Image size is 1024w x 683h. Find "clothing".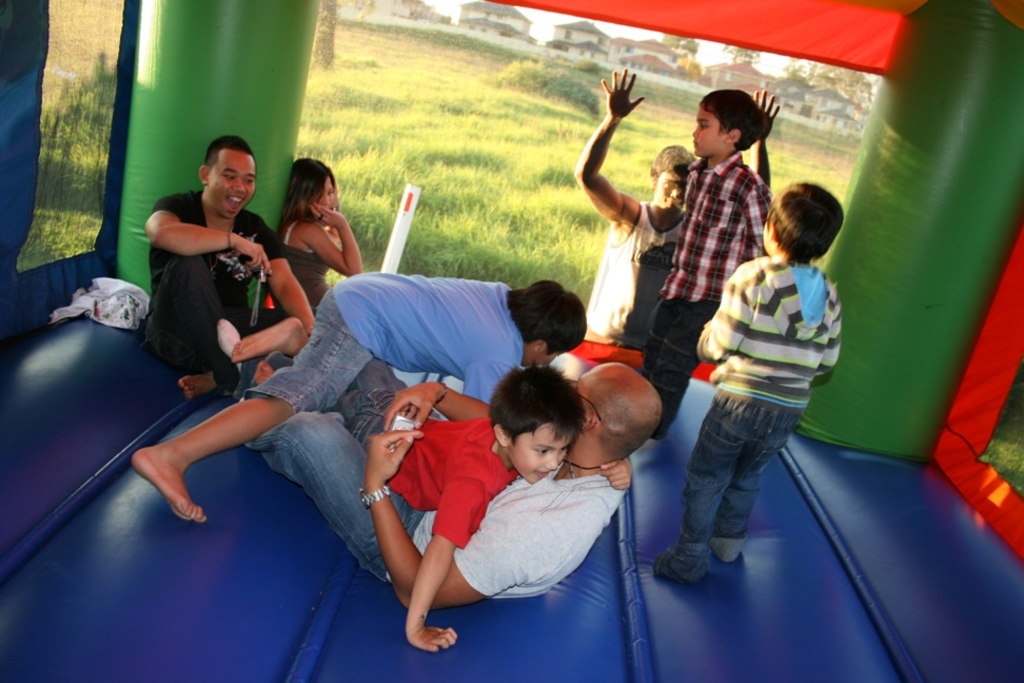
<box>244,277,525,414</box>.
